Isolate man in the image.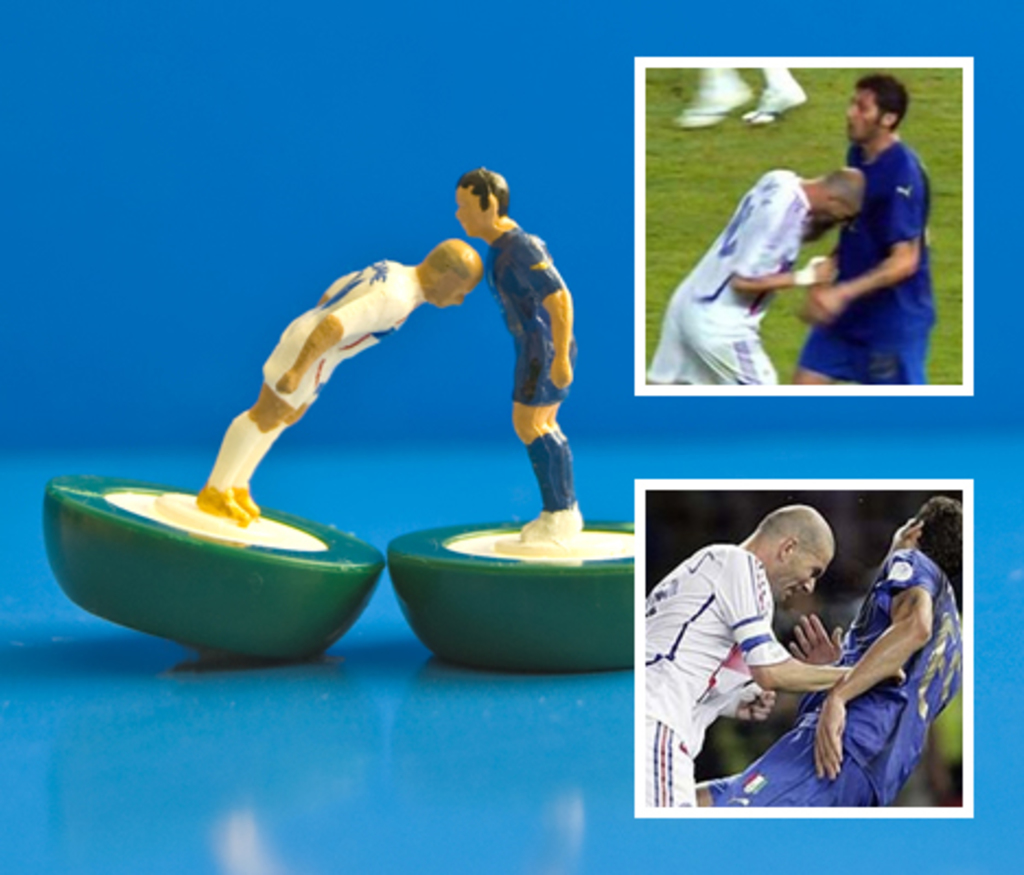
Isolated region: 691/494/963/803.
